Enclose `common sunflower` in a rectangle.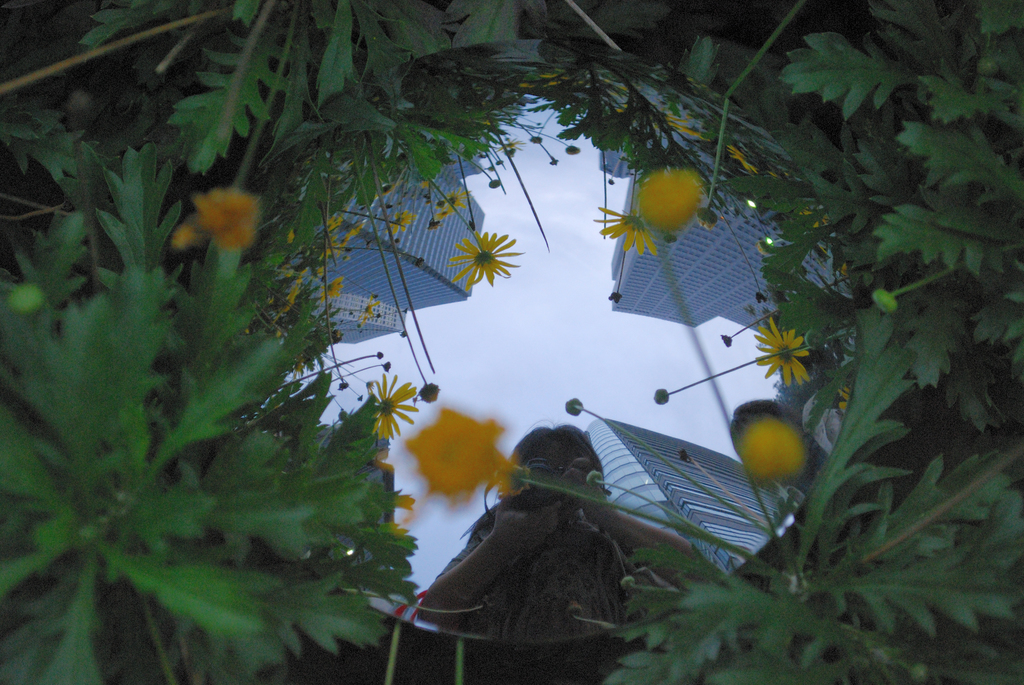
(447,223,524,283).
